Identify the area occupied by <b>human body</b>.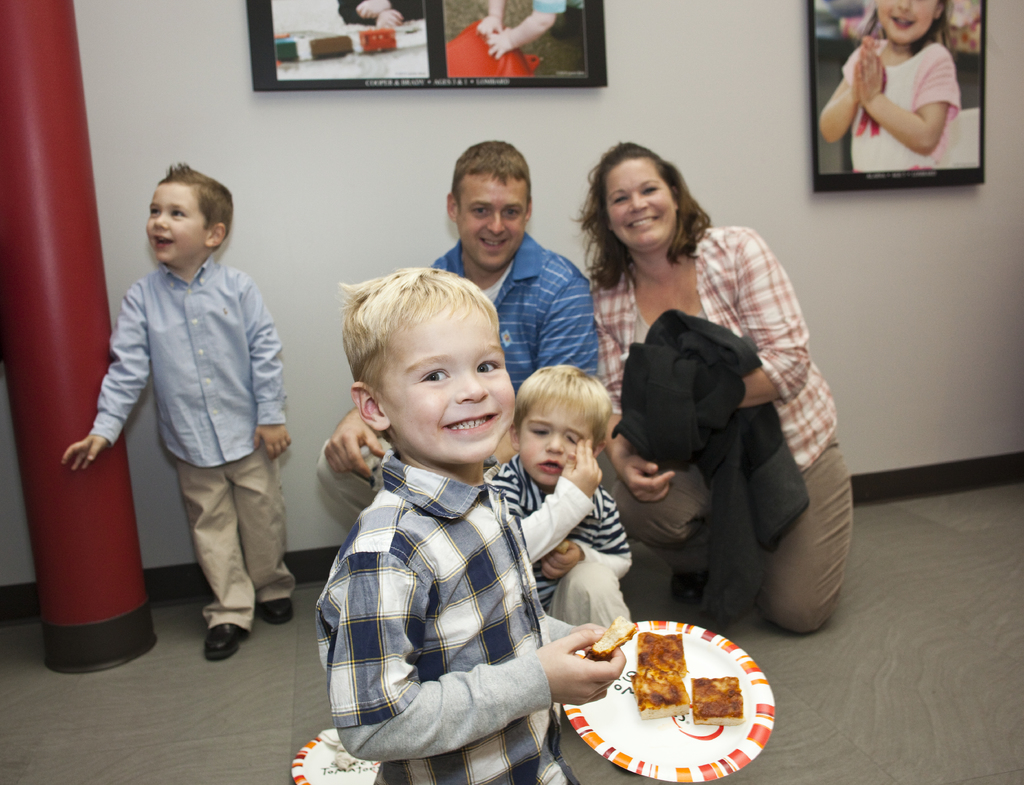
Area: region(314, 229, 596, 533).
